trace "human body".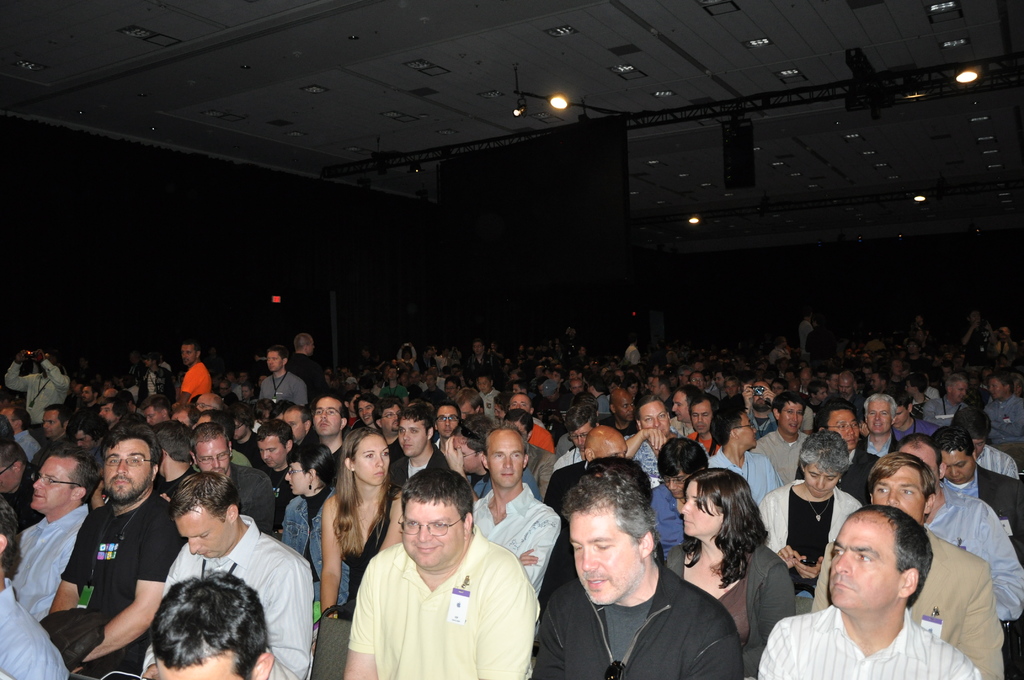
Traced to [x1=235, y1=371, x2=250, y2=391].
